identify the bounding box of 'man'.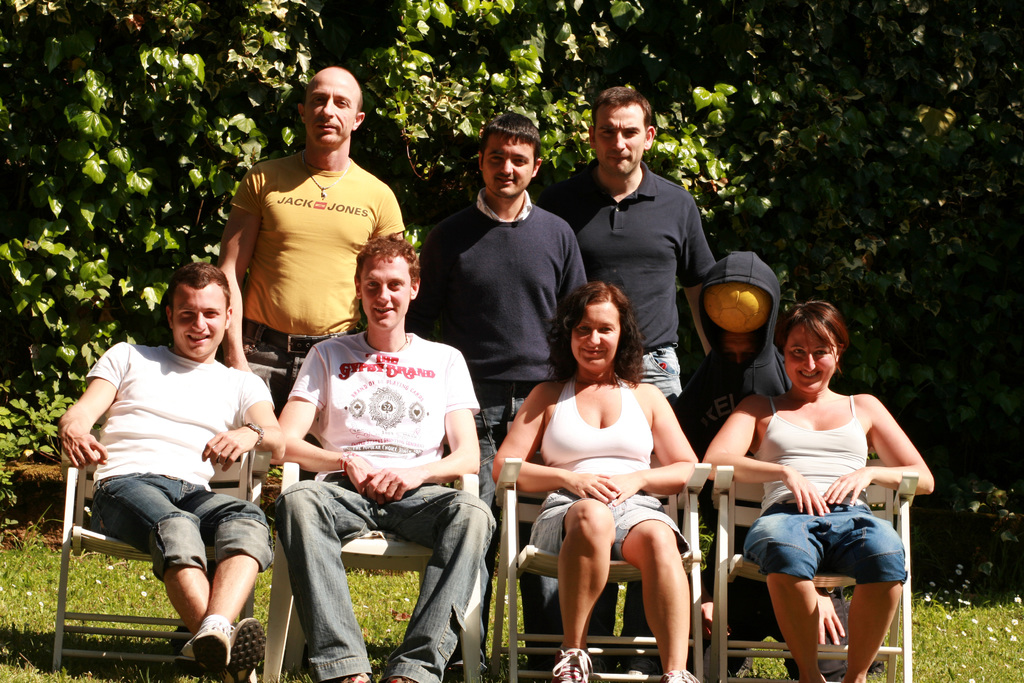
(x1=271, y1=239, x2=499, y2=682).
